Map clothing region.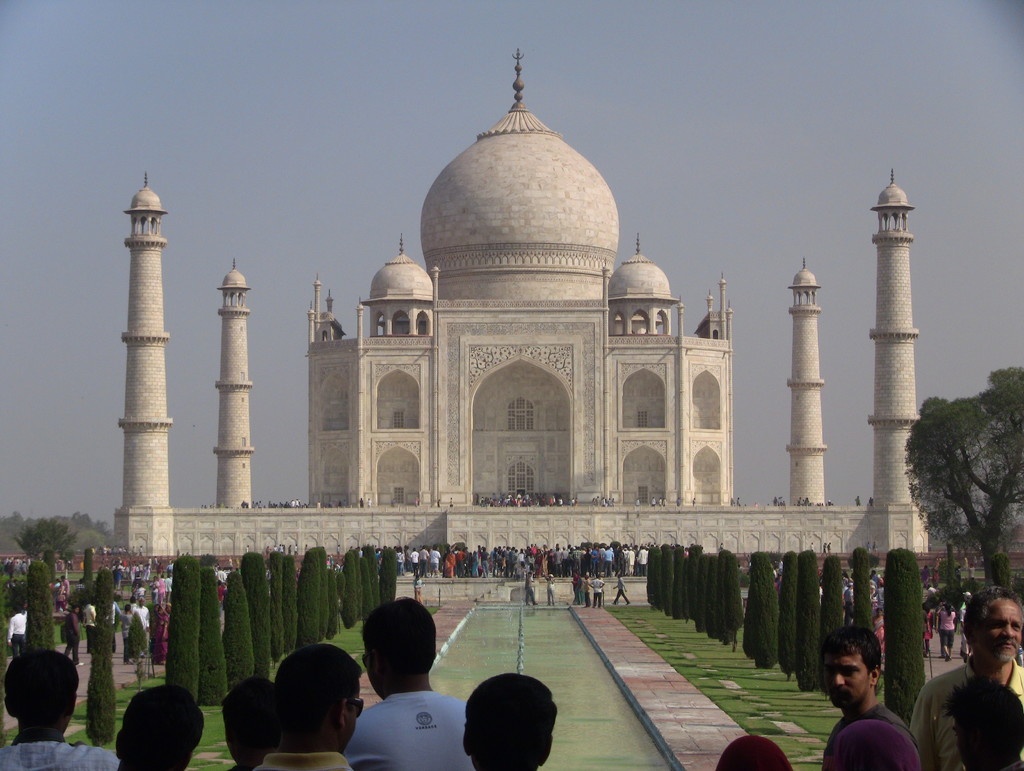
Mapped to crop(868, 543, 871, 554).
